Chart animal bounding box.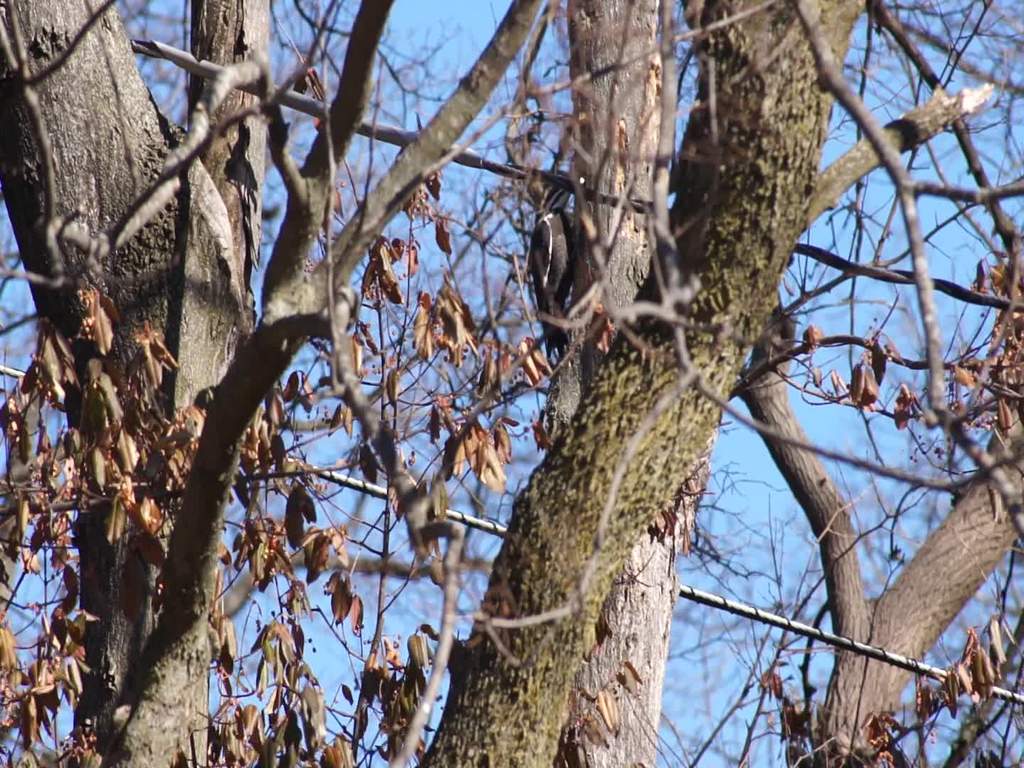
Charted: [526, 187, 578, 348].
